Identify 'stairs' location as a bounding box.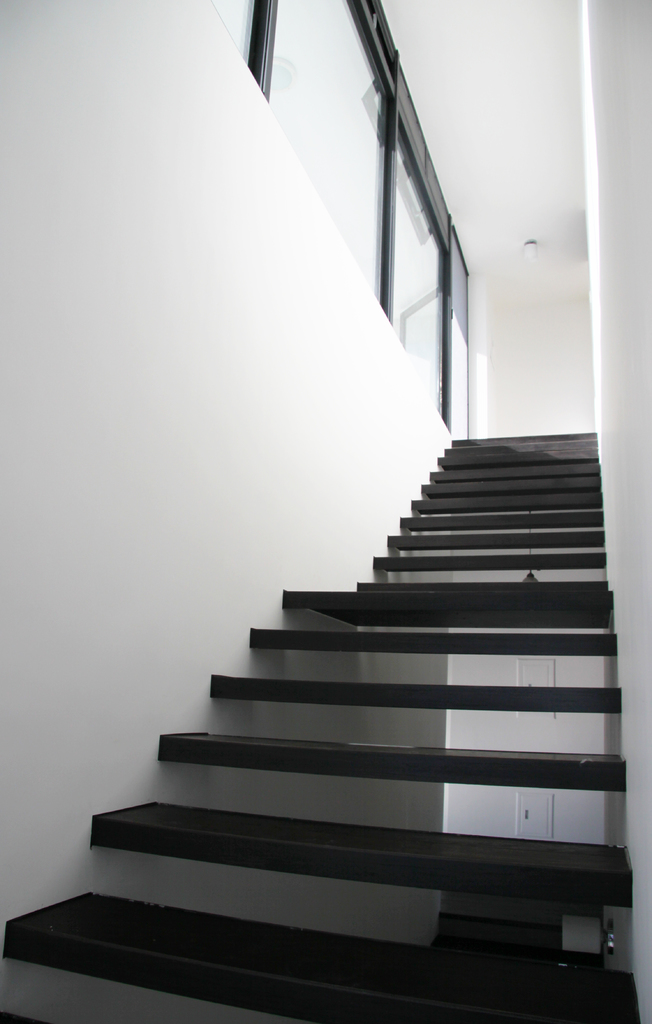
[x1=0, y1=431, x2=642, y2=1023].
